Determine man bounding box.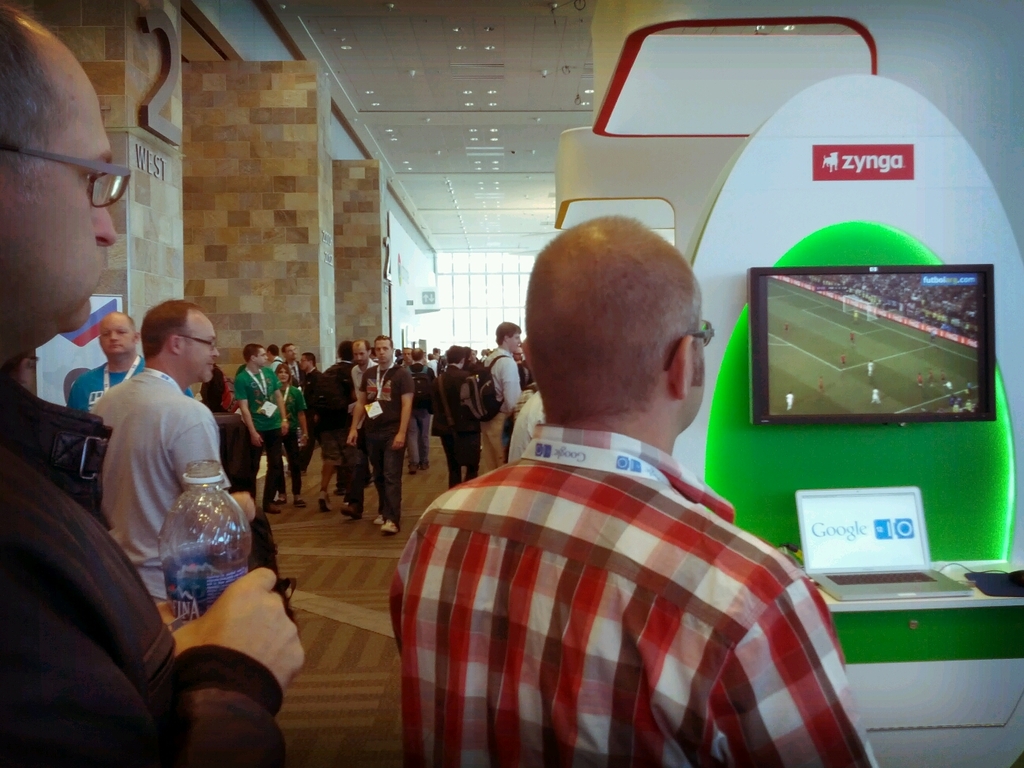
Determined: region(67, 314, 194, 408).
